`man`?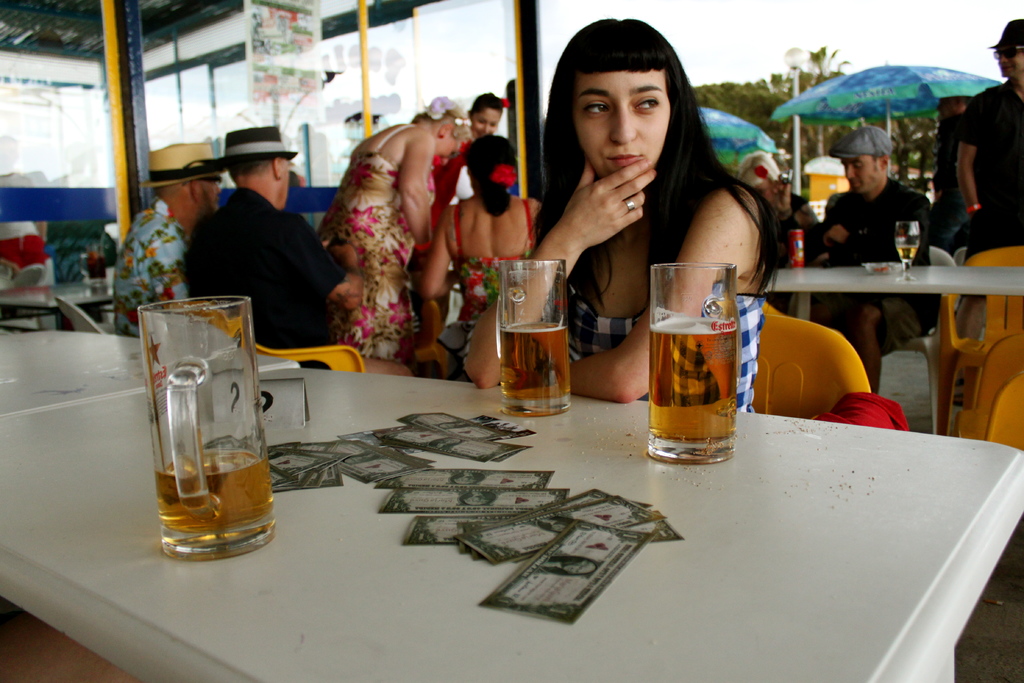
{"left": 111, "top": 124, "right": 247, "bottom": 342}
